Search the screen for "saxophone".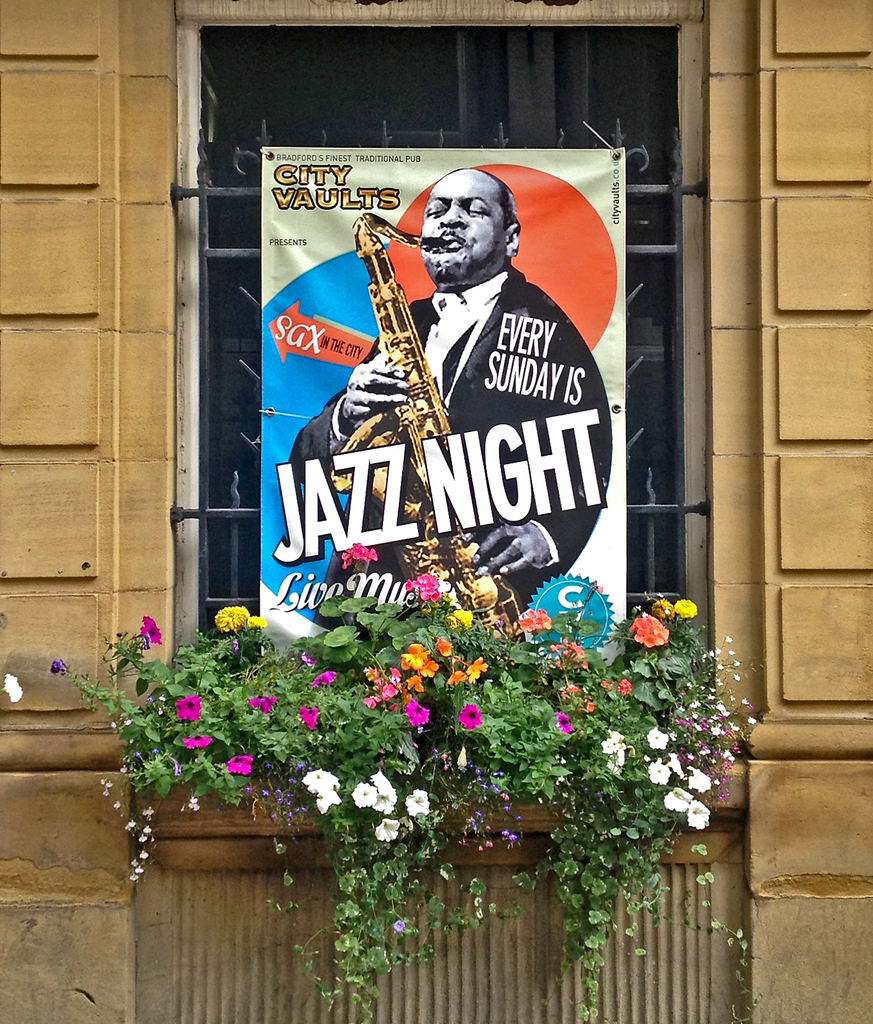
Found at 326, 212, 532, 645.
